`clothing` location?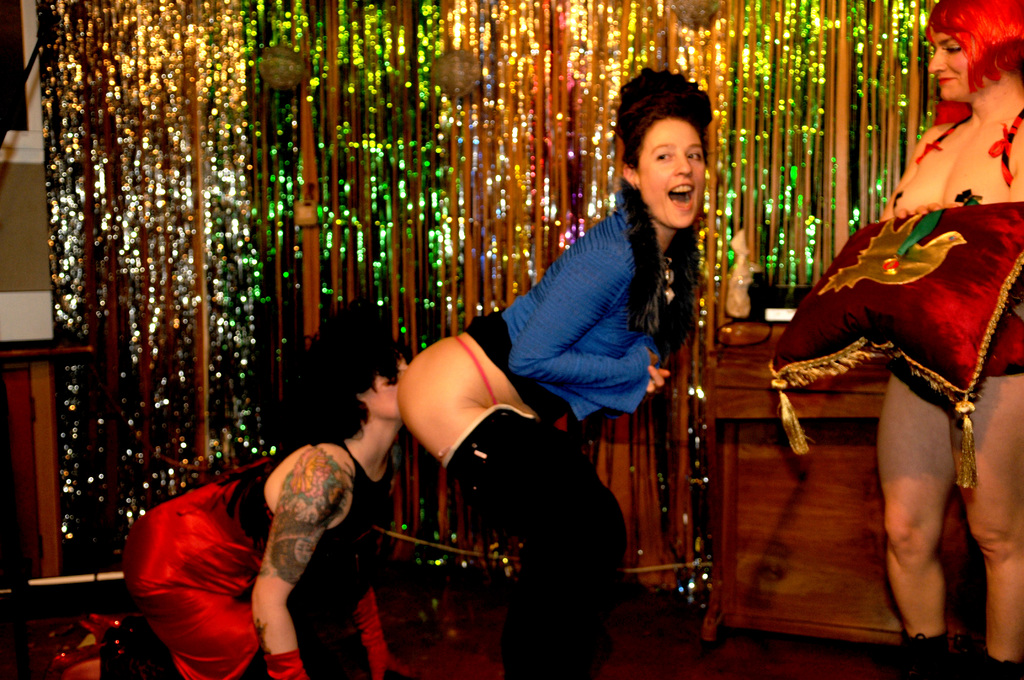
bbox(126, 425, 288, 666)
